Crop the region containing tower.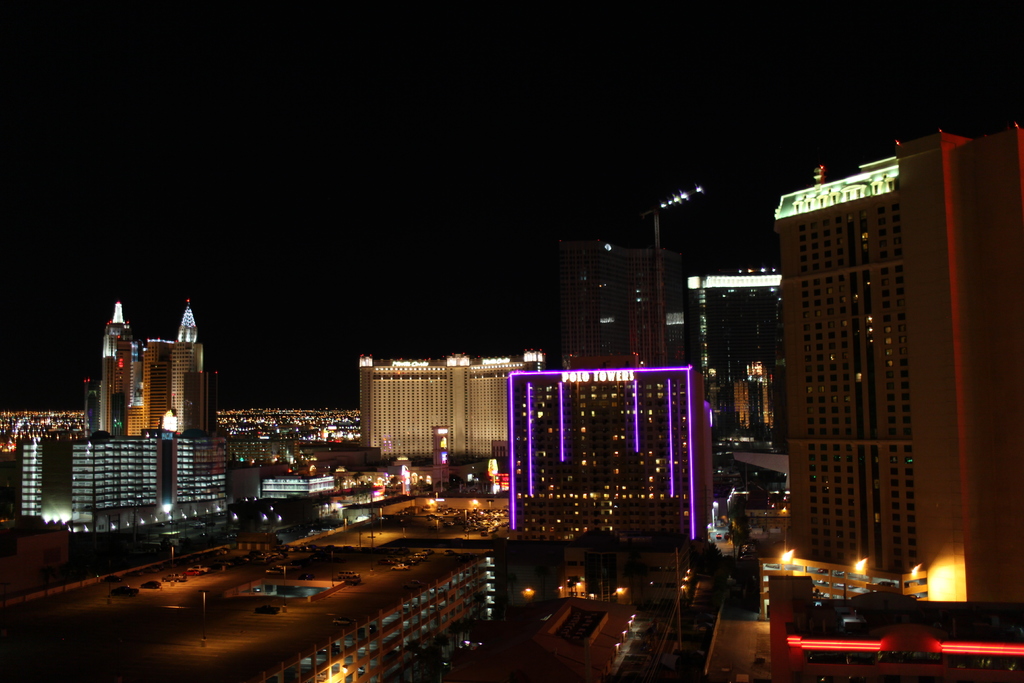
Crop region: crop(99, 290, 211, 434).
